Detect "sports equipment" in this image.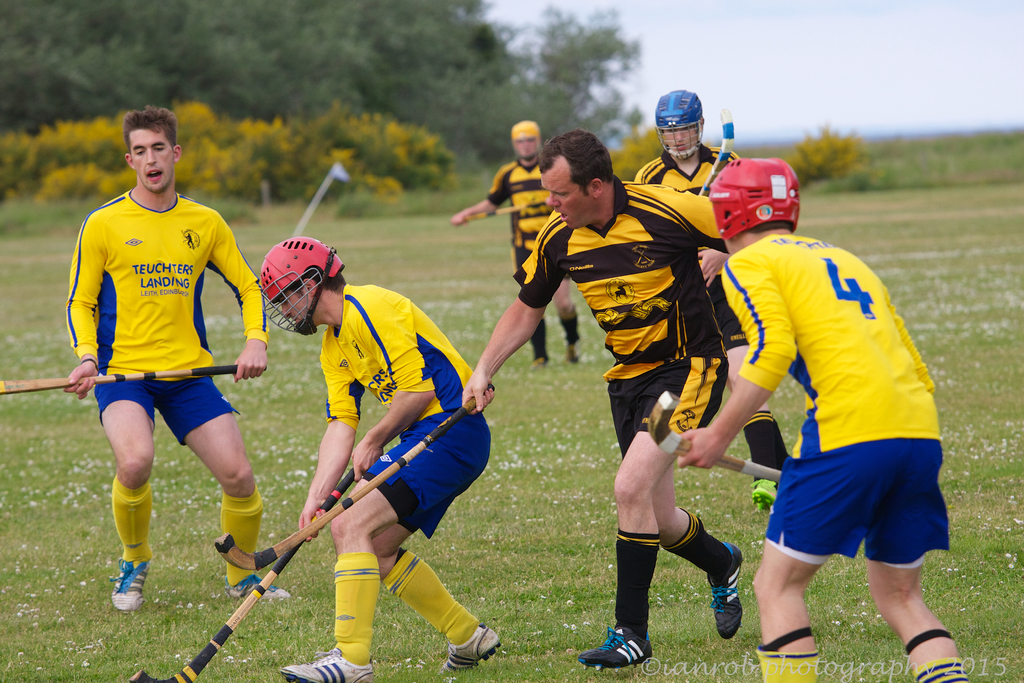
Detection: 656, 89, 703, 161.
